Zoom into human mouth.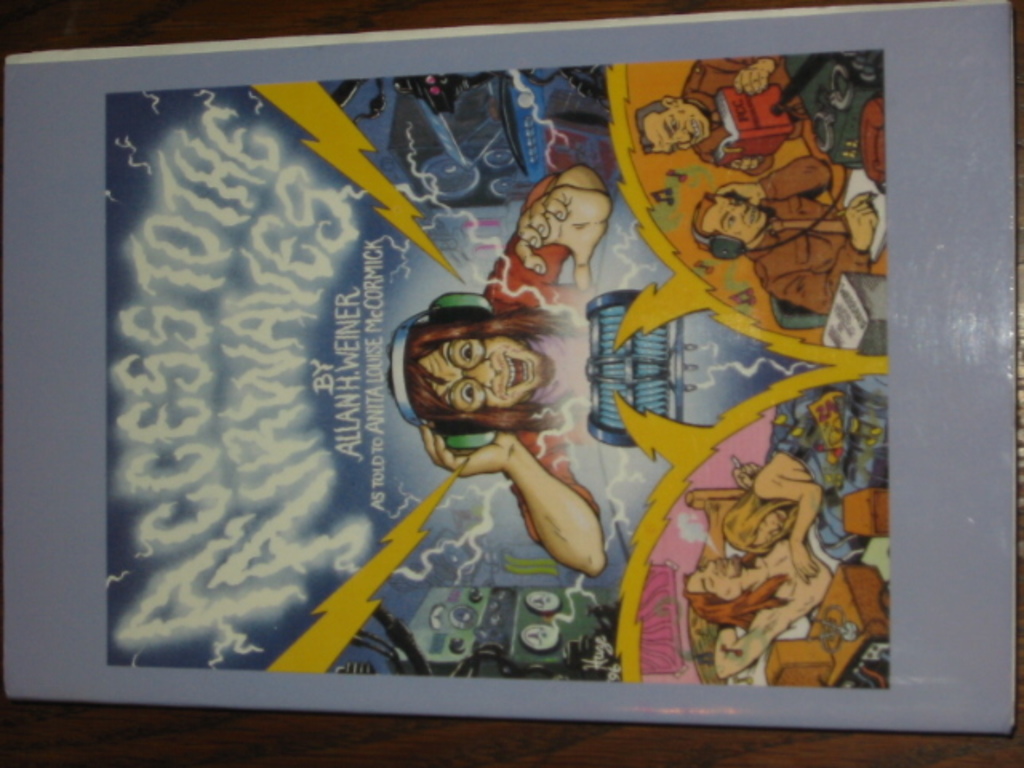
Zoom target: box=[688, 117, 707, 141].
